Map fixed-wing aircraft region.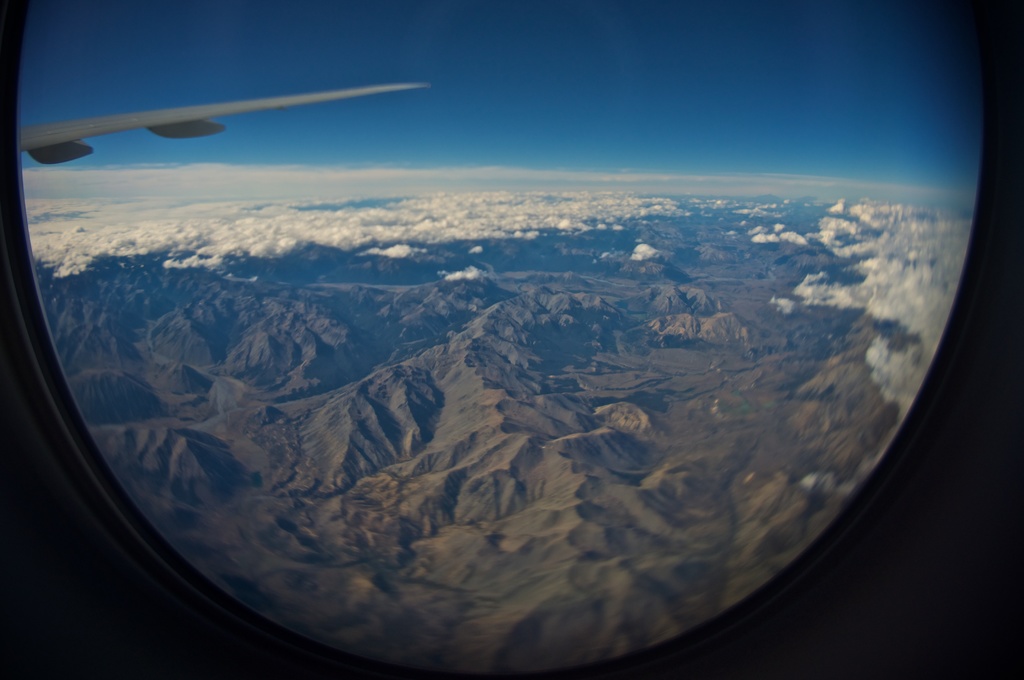
Mapped to <bbox>0, 0, 1023, 679</bbox>.
